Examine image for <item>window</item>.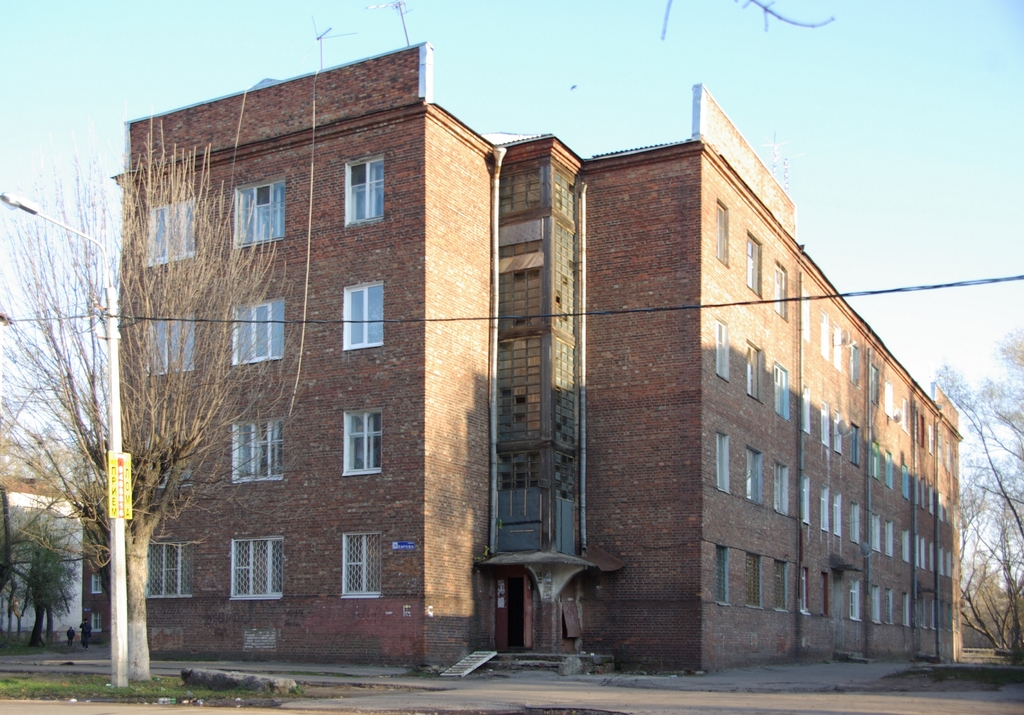
Examination result: detection(746, 550, 761, 608).
